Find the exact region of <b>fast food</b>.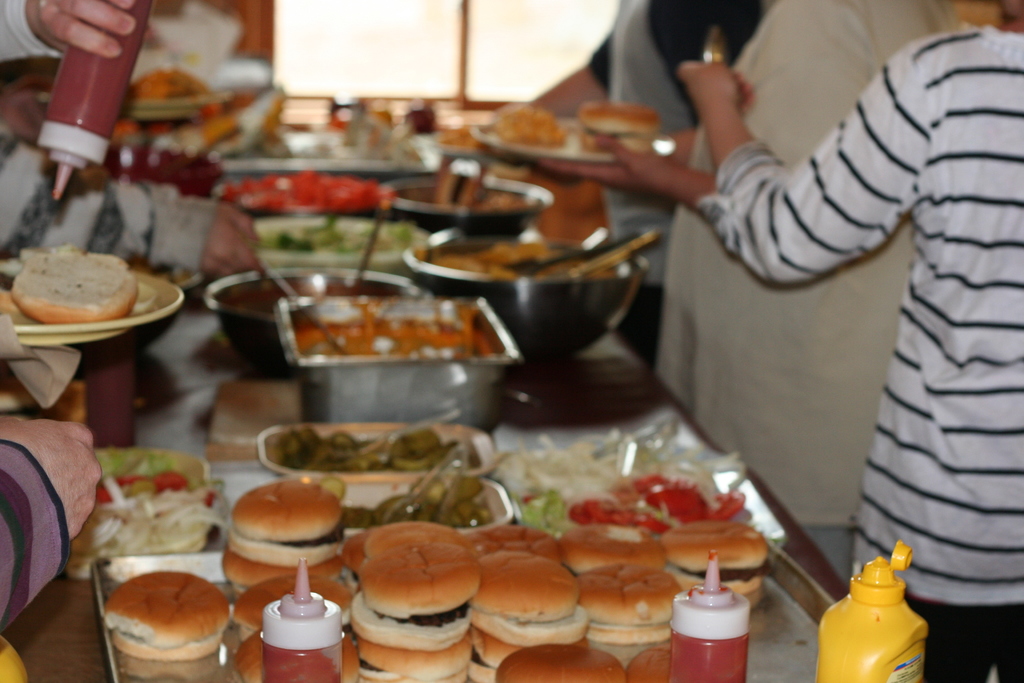
Exact region: x1=460 y1=518 x2=573 y2=559.
